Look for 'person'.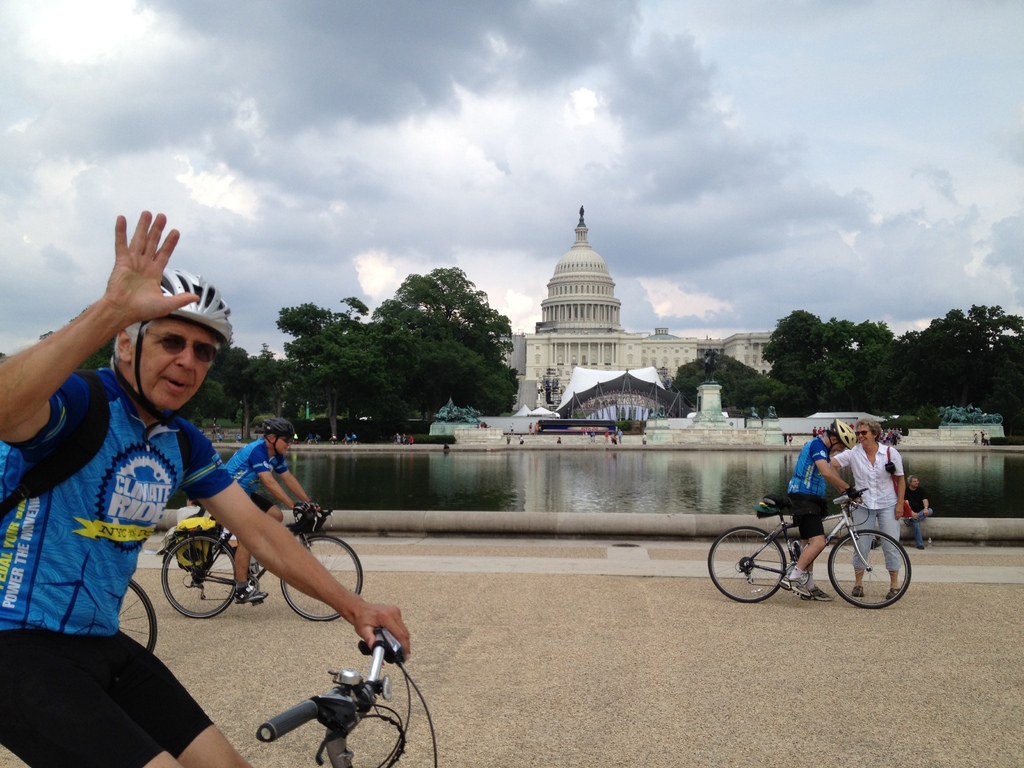
Found: Rect(975, 435, 979, 444).
